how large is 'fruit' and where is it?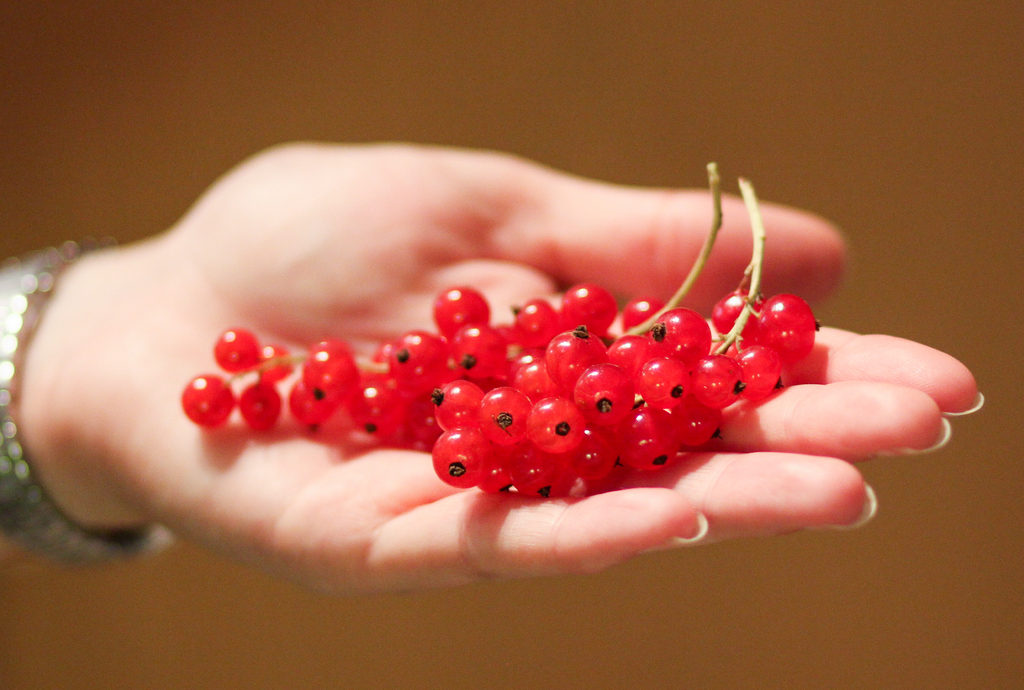
Bounding box: box(143, 210, 794, 542).
